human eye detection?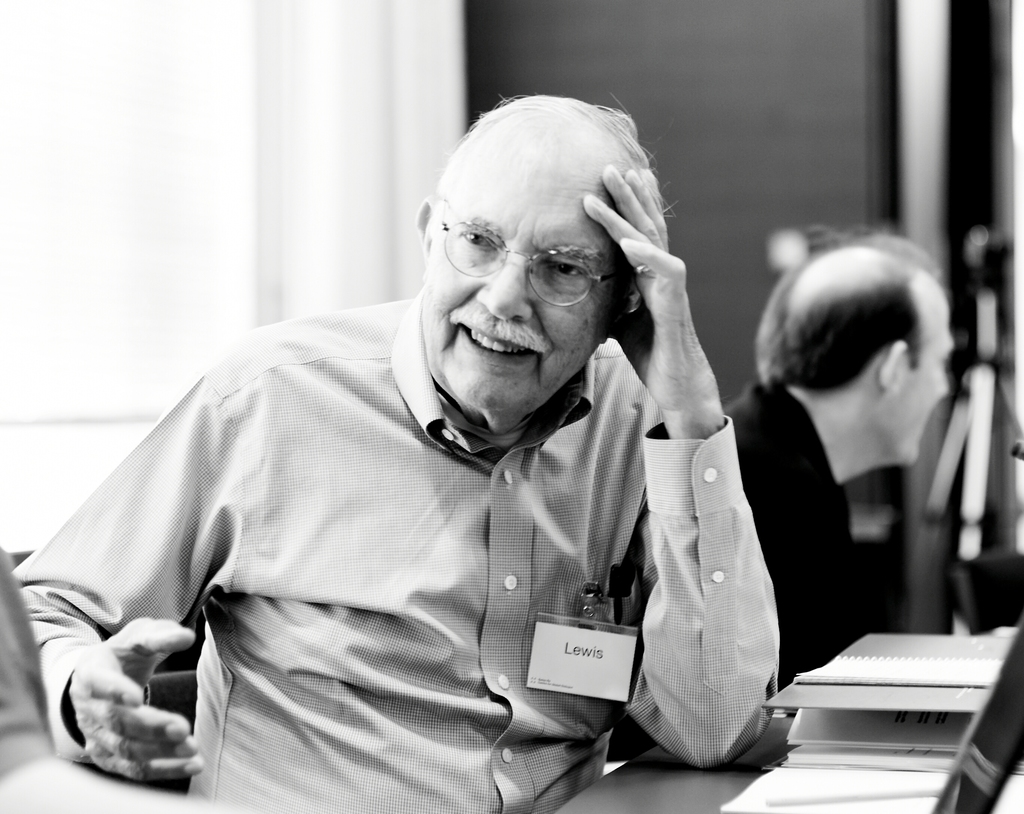
l=457, t=232, r=497, b=249
